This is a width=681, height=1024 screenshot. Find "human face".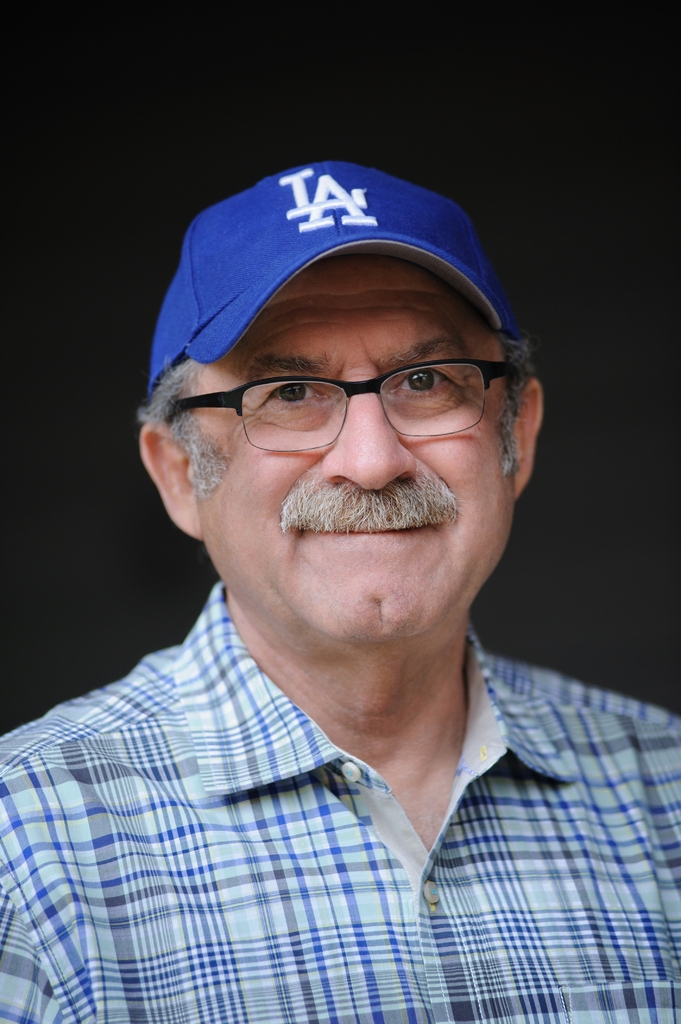
Bounding box: 194/259/513/647.
